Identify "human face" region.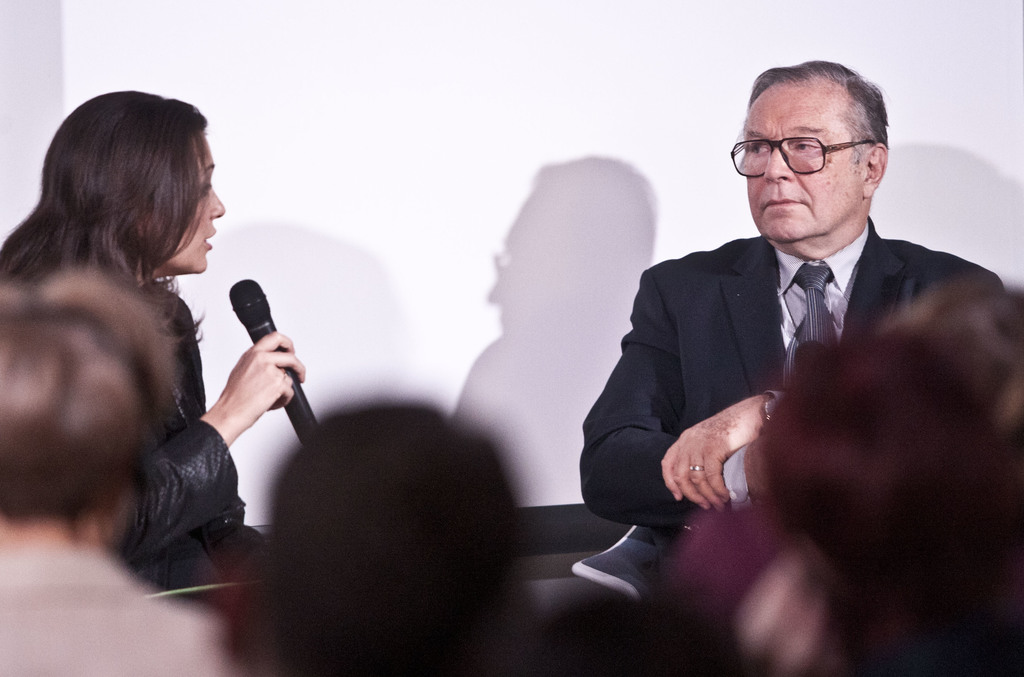
Region: box(157, 128, 226, 275).
